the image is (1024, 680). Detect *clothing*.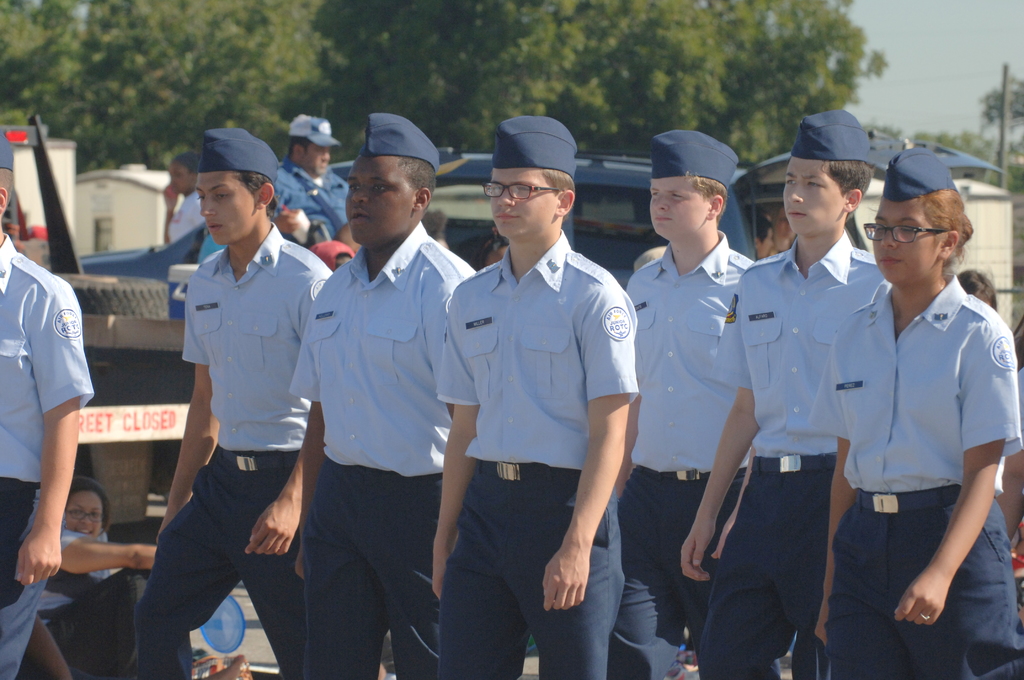
Detection: crop(191, 118, 284, 185).
